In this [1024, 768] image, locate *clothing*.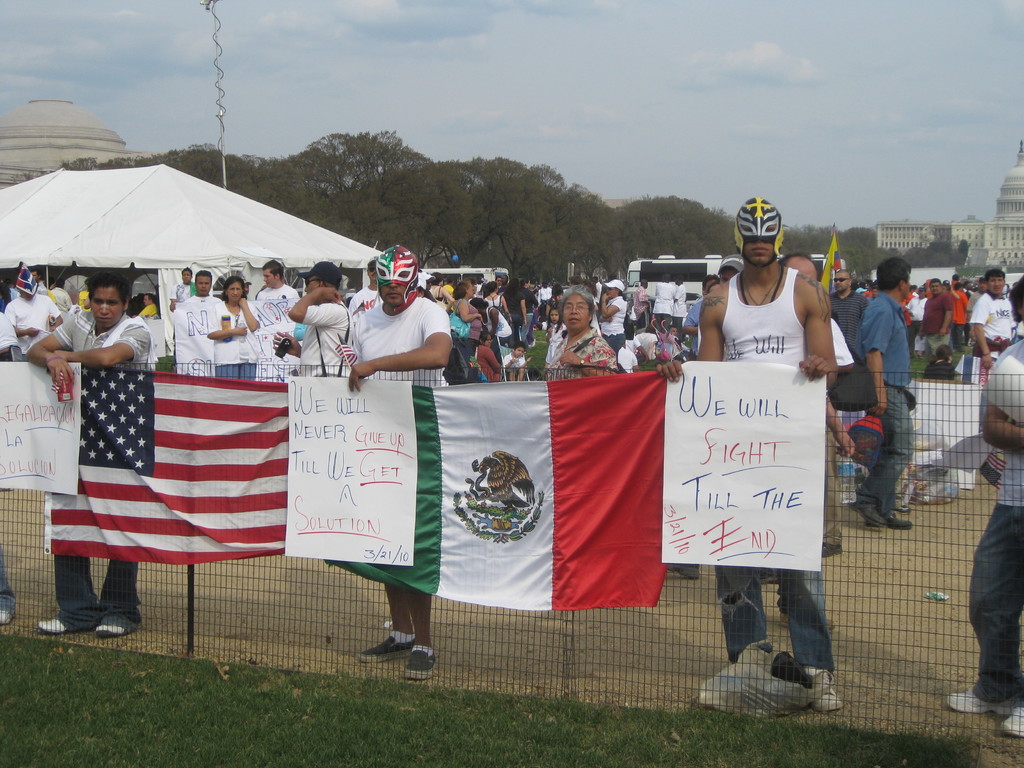
Bounding box: 951:291:976:353.
